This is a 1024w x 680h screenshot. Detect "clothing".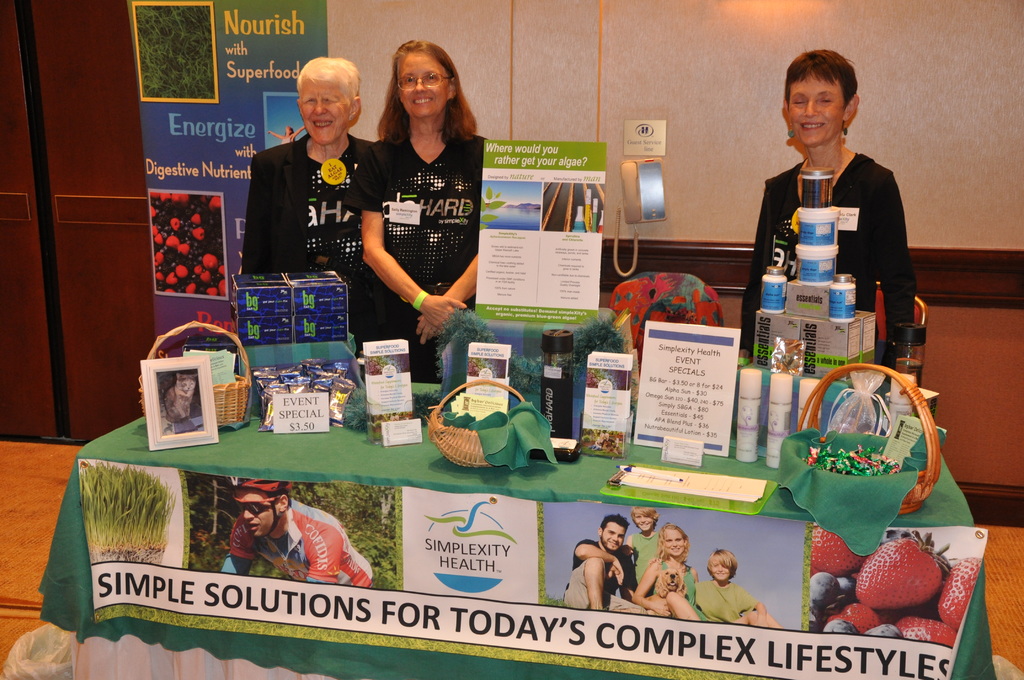
638:547:716:627.
